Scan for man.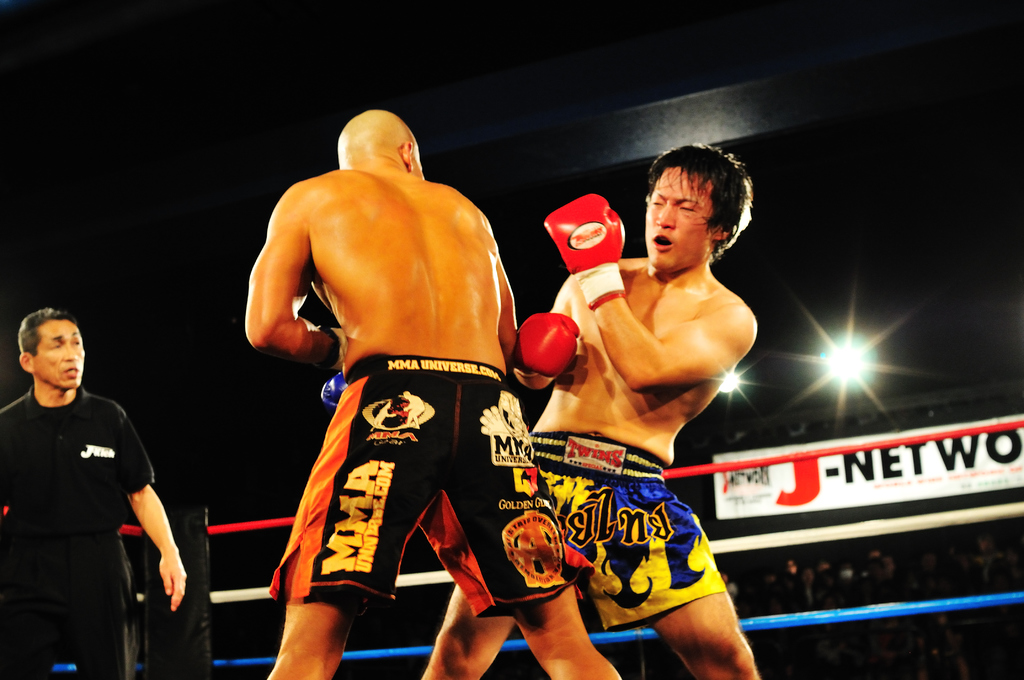
Scan result: {"left": 422, "top": 142, "right": 761, "bottom": 679}.
